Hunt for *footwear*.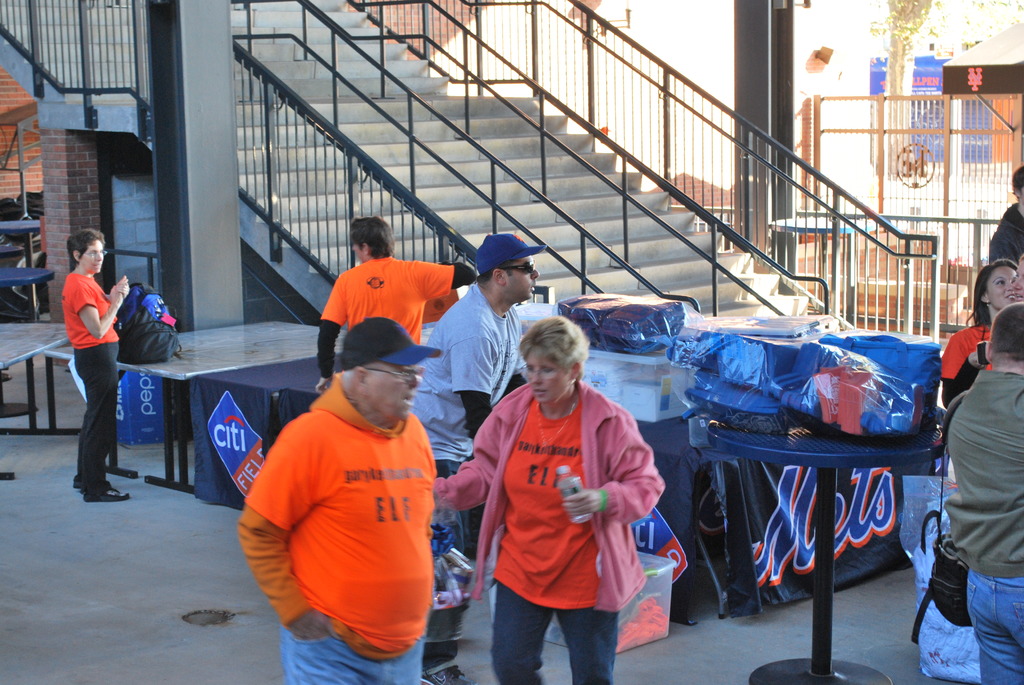
Hunted down at region(86, 482, 130, 505).
